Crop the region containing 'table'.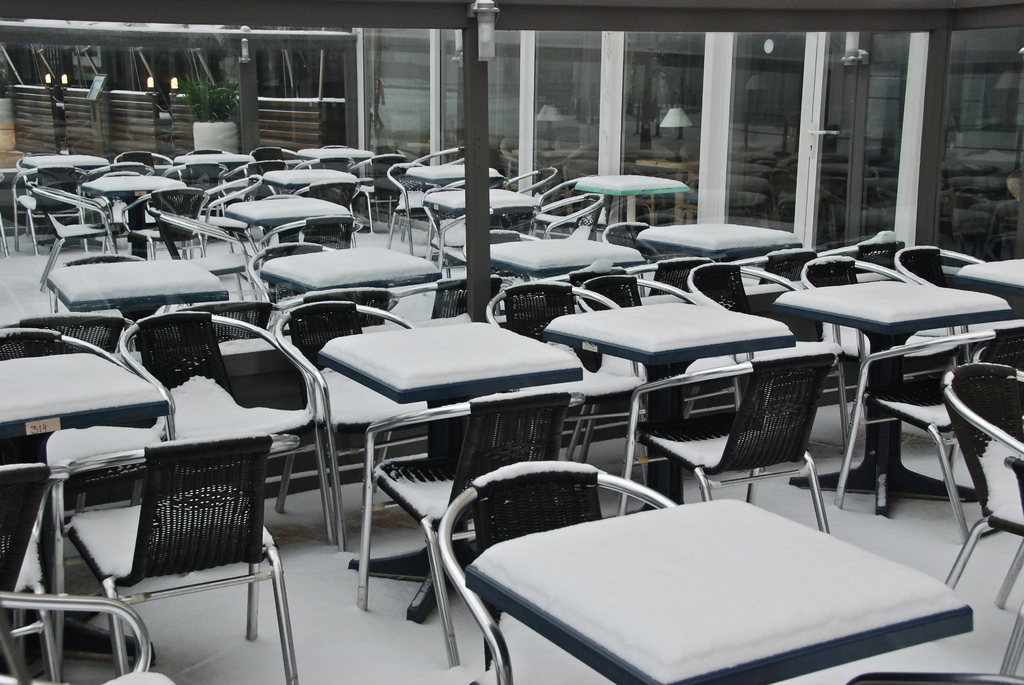
Crop region: [771, 275, 1006, 516].
